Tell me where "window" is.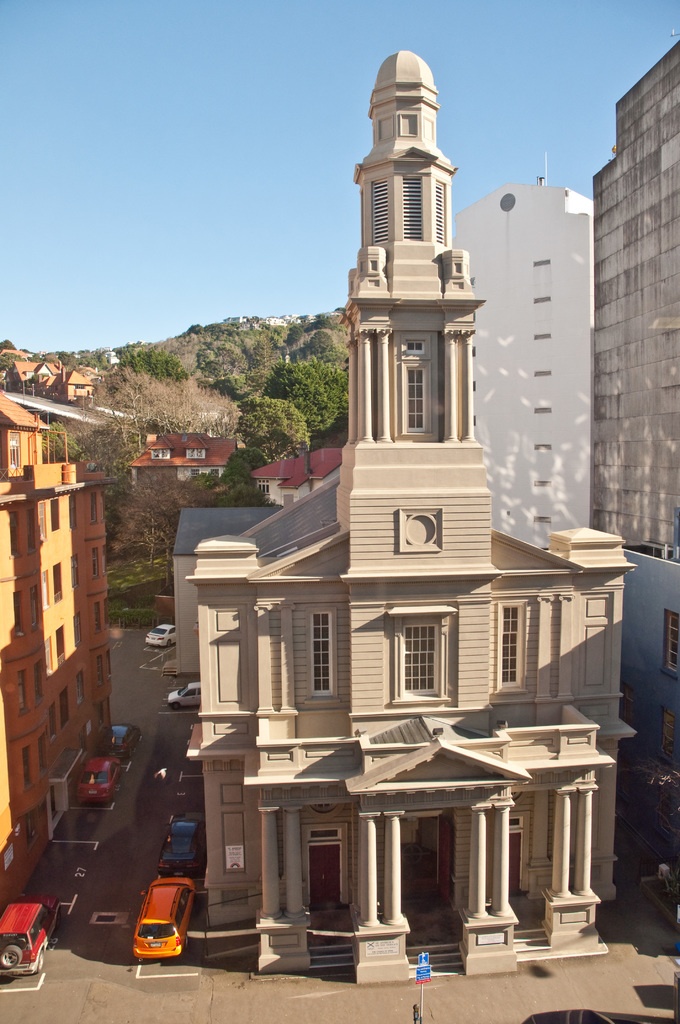
"window" is at crop(67, 491, 77, 528).
